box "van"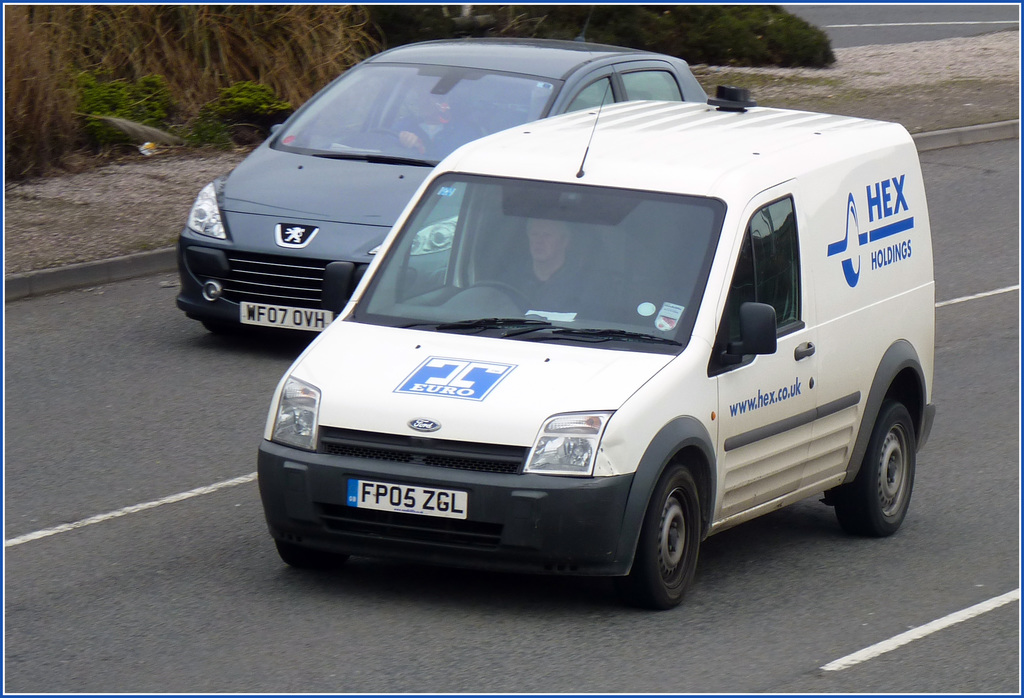
<bbox>250, 75, 941, 607</bbox>
